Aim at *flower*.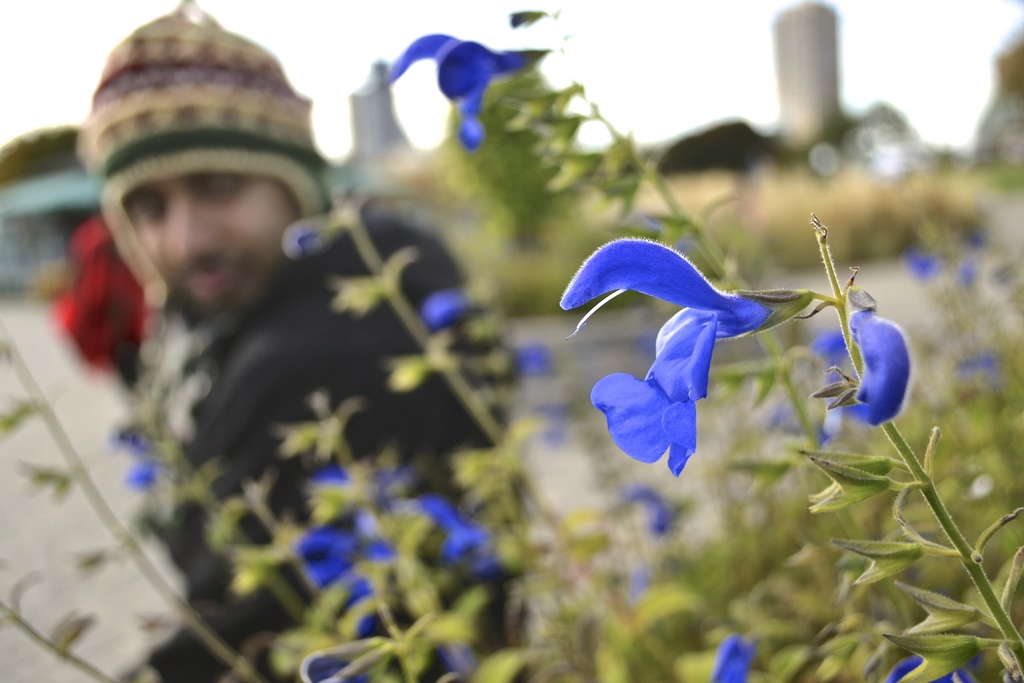
Aimed at pyautogui.locateOnScreen(386, 38, 562, 145).
